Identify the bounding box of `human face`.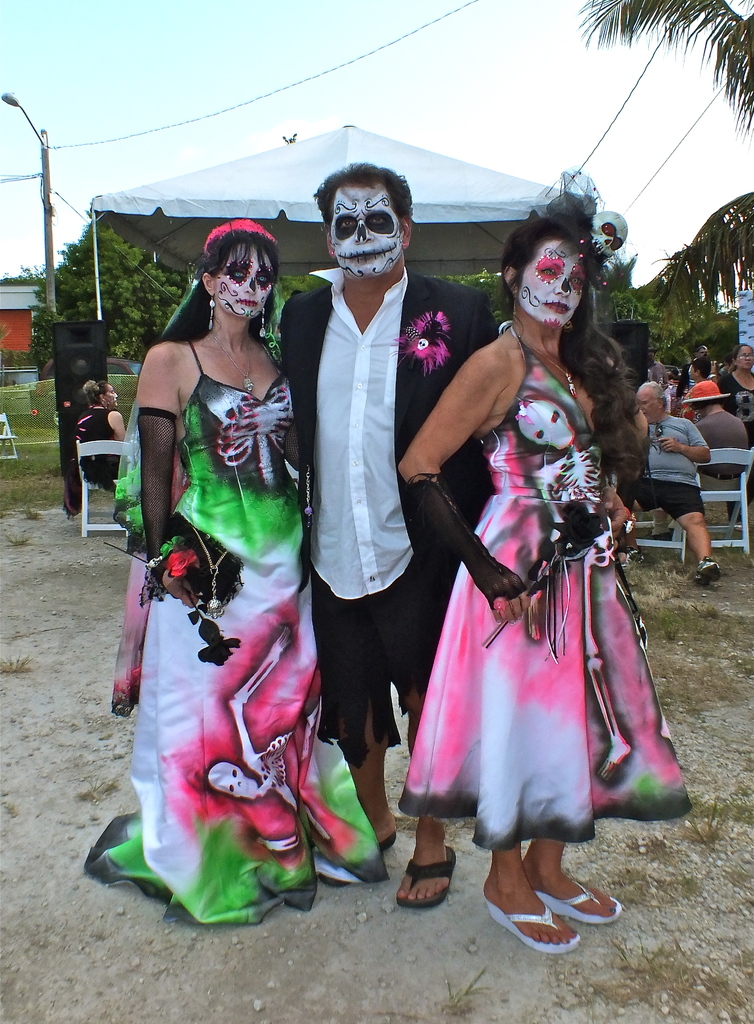
bbox=[328, 183, 400, 279].
